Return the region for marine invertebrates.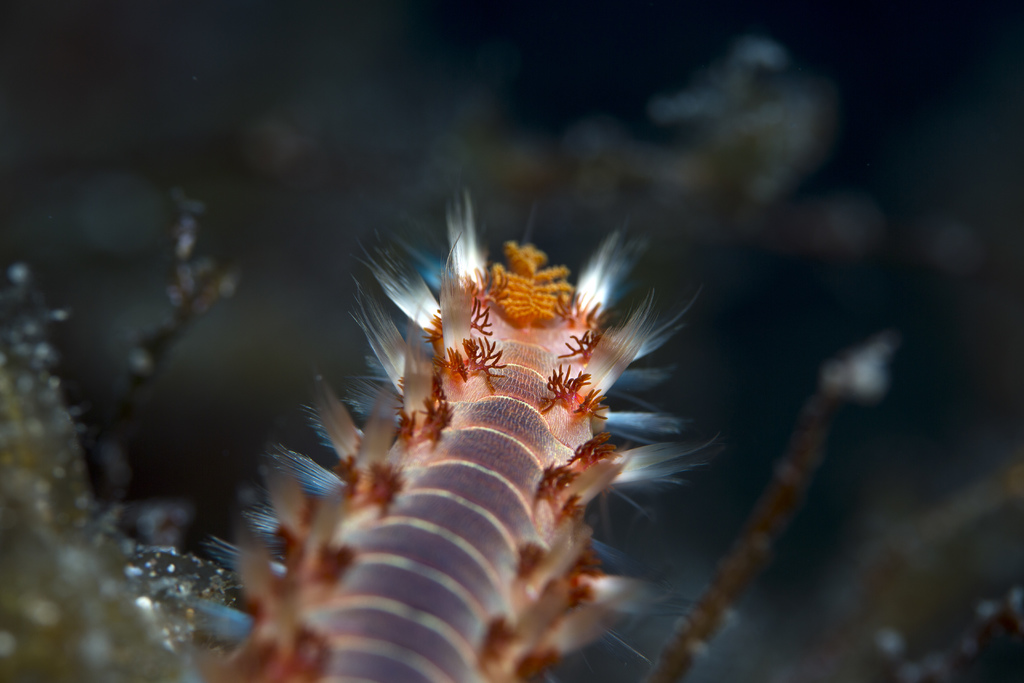
rect(244, 166, 717, 682).
